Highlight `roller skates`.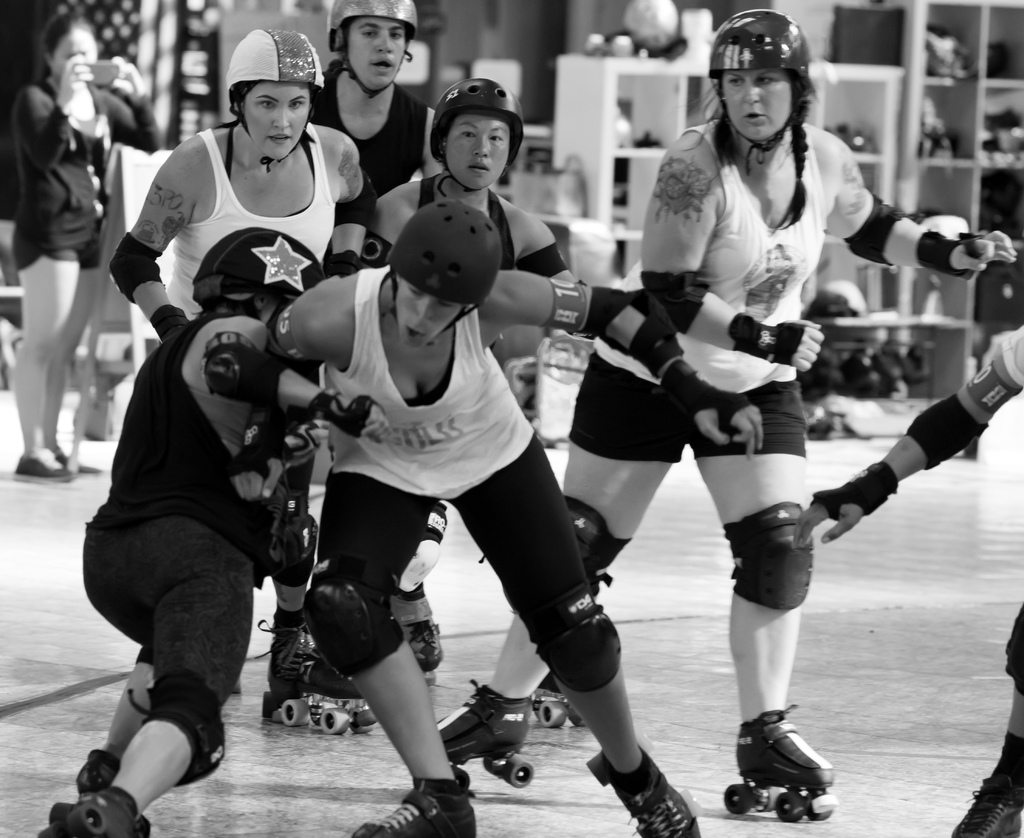
Highlighted region: 37, 783, 154, 837.
